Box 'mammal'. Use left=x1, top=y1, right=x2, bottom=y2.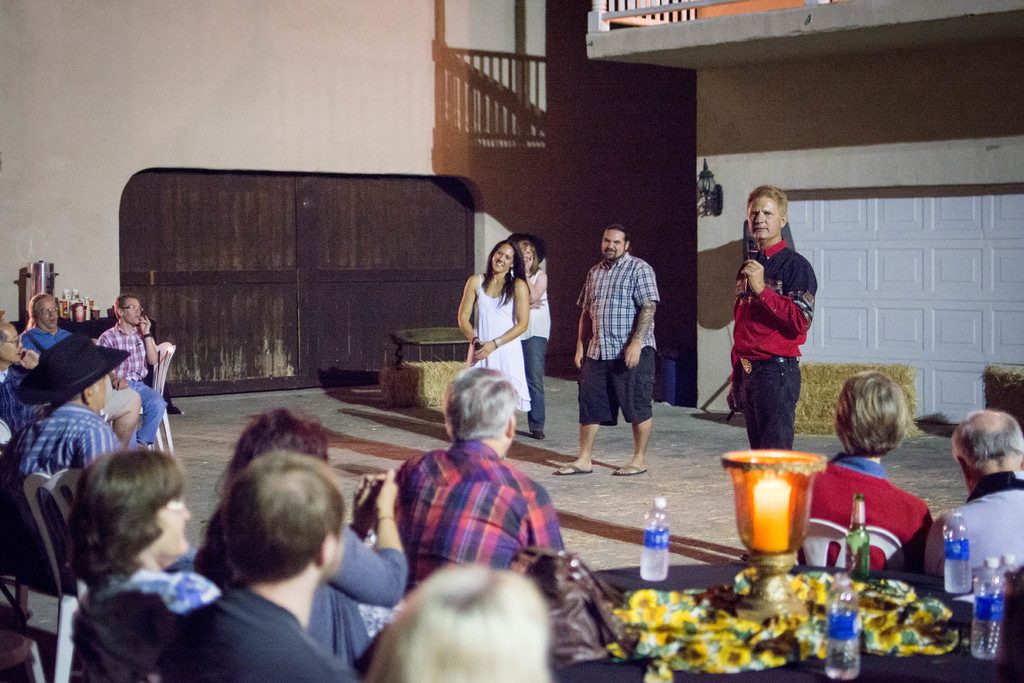
left=13, top=293, right=143, bottom=447.
